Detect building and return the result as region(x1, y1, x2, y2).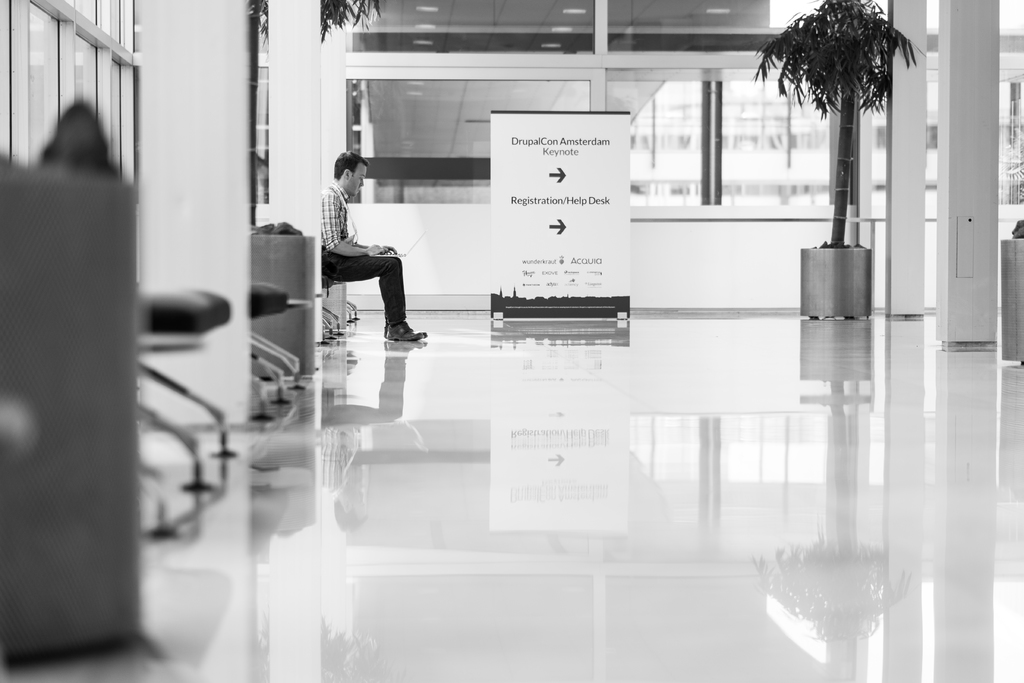
region(0, 0, 1023, 682).
